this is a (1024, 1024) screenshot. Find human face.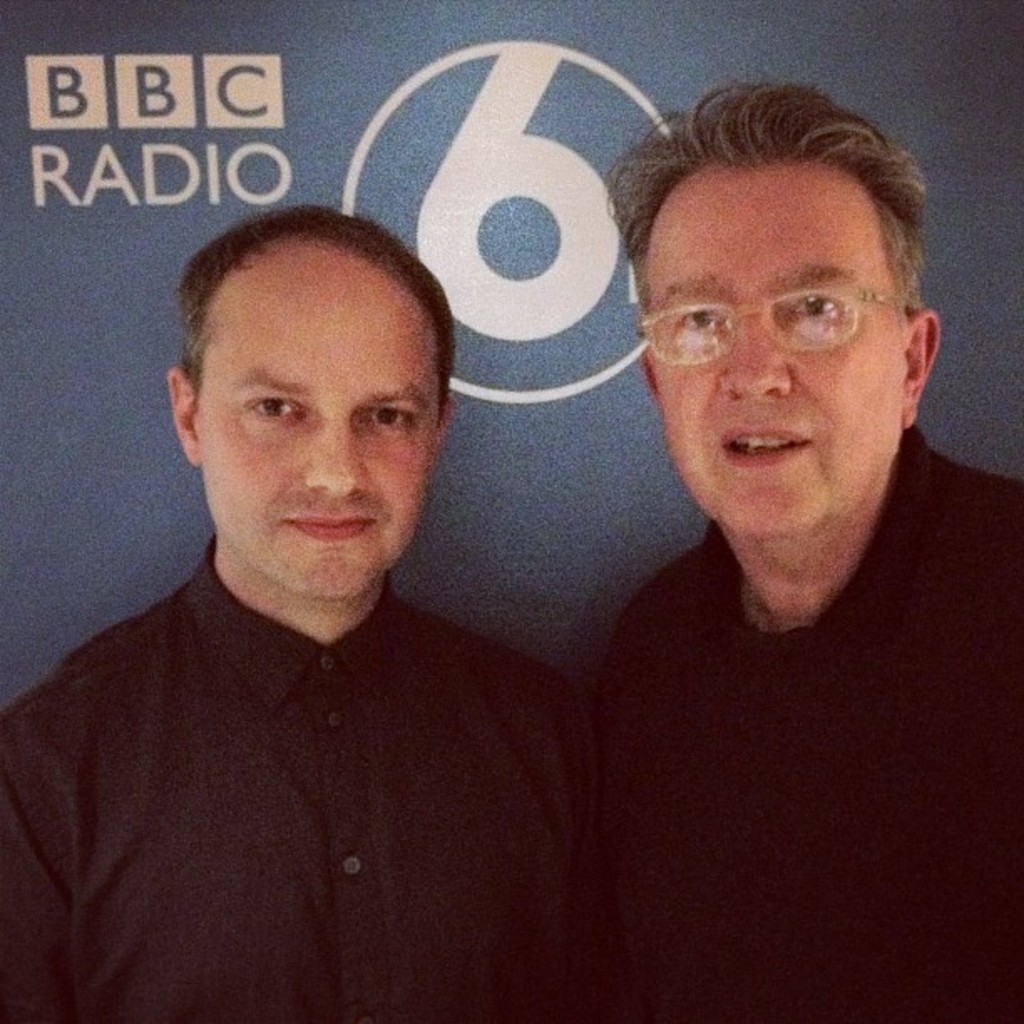
Bounding box: Rect(194, 243, 445, 599).
